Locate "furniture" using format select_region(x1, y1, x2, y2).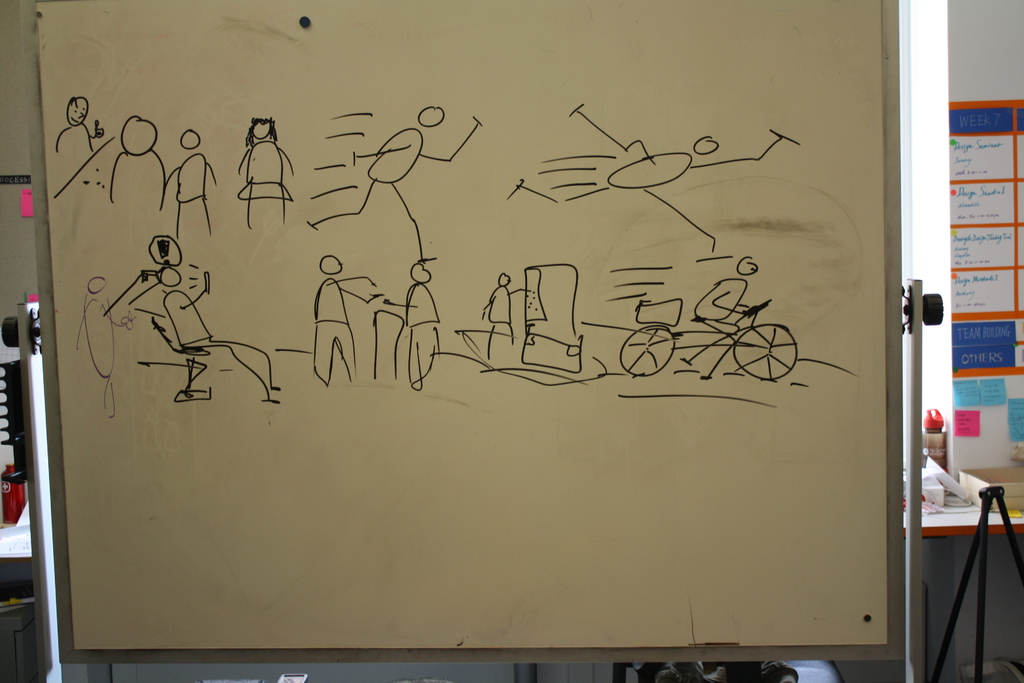
select_region(904, 480, 1023, 541).
